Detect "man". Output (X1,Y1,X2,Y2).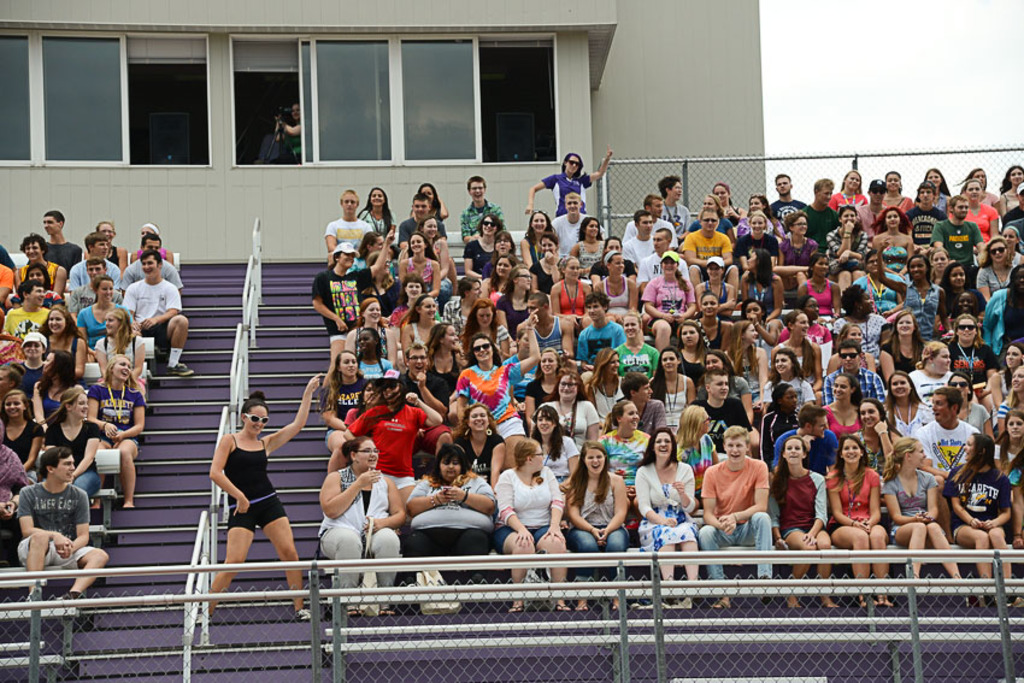
(576,295,622,361).
